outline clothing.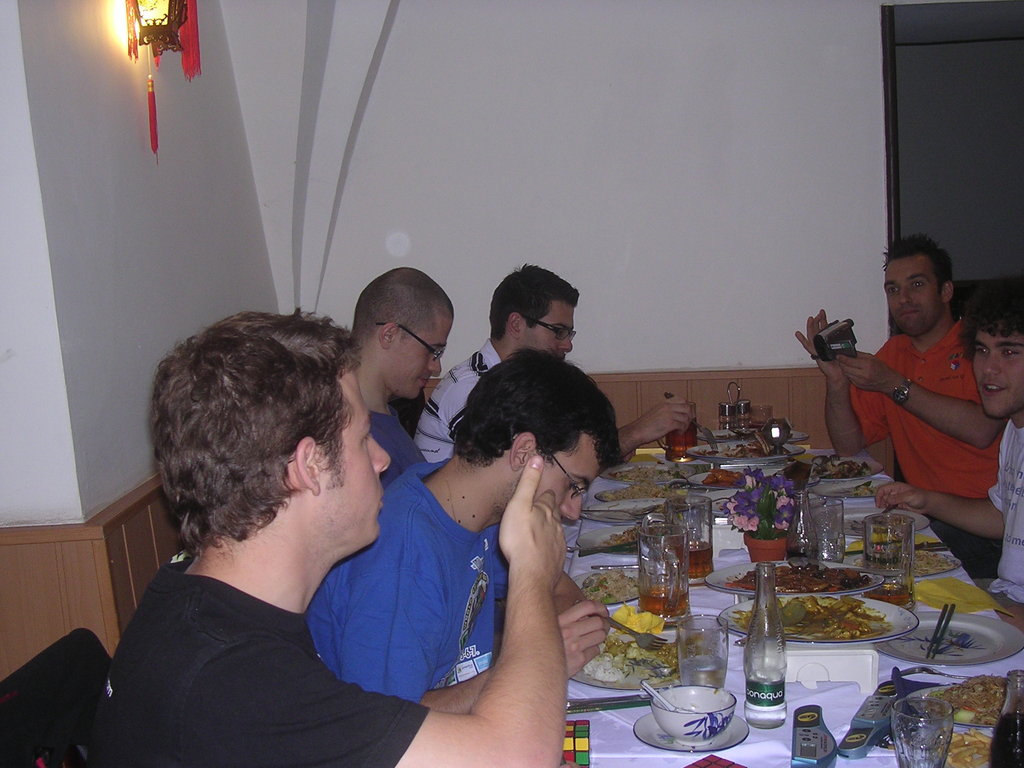
Outline: 413,338,525,461.
